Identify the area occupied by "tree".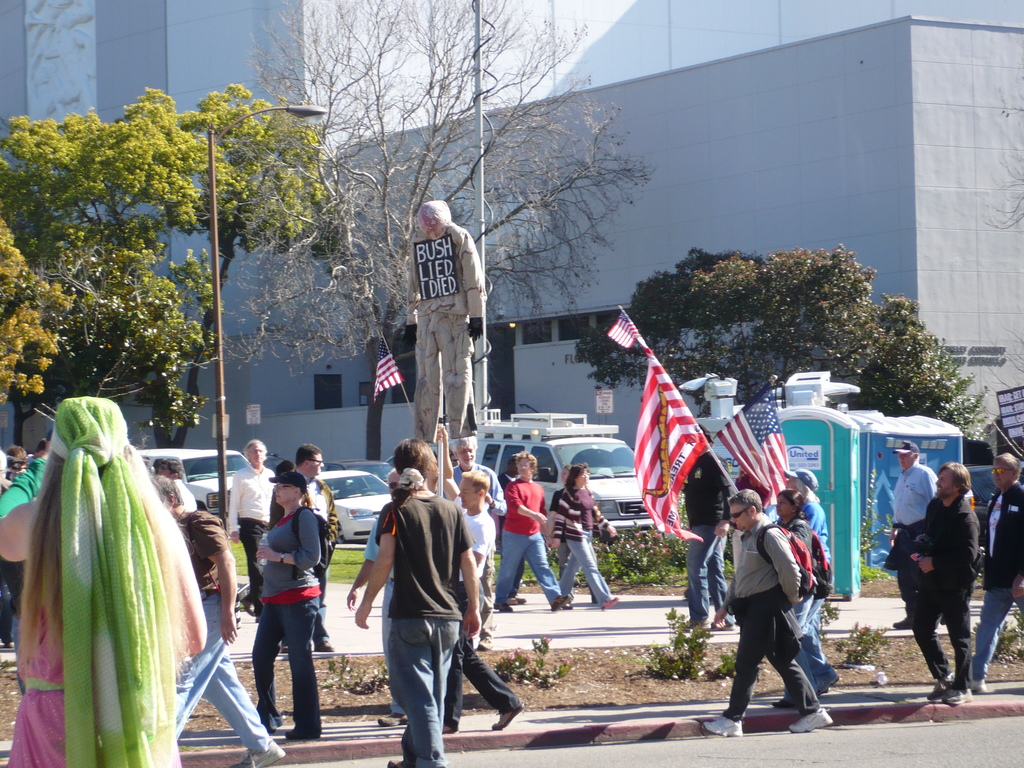
Area: region(979, 140, 1023, 252).
